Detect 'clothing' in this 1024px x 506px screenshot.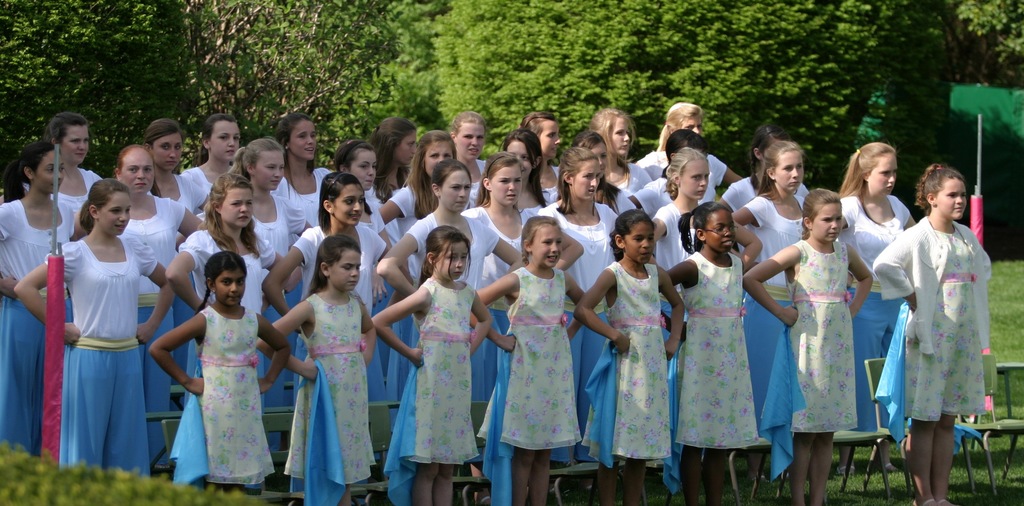
Detection: x1=685 y1=262 x2=751 y2=437.
